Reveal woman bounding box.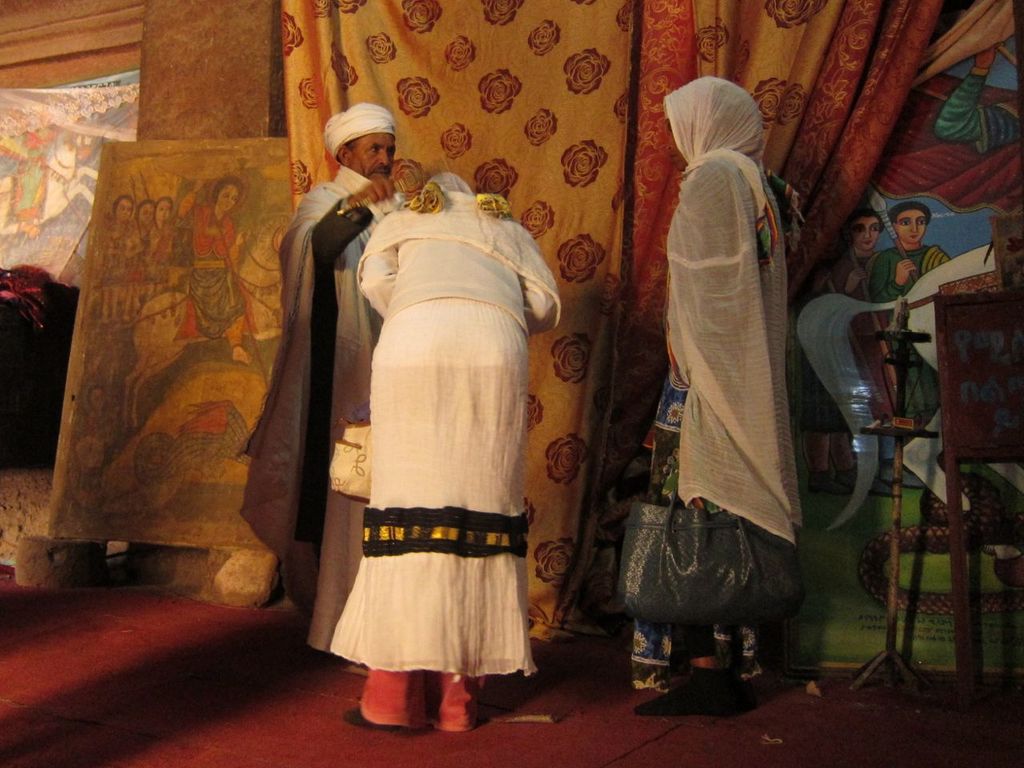
Revealed: locate(90, 194, 146, 298).
